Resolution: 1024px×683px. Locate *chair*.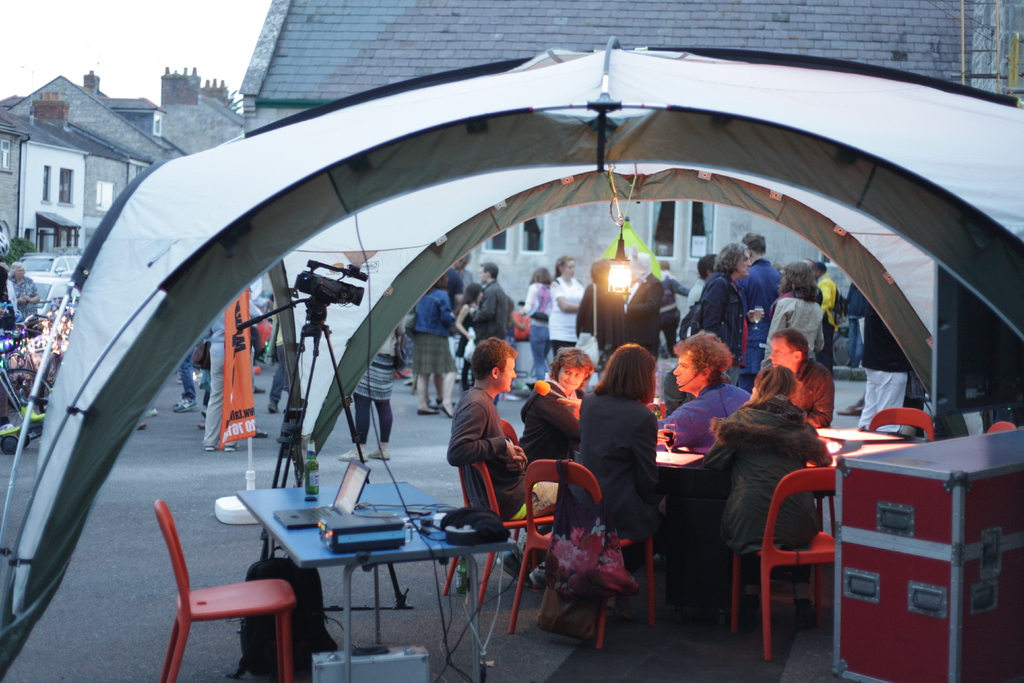
Rect(863, 407, 934, 447).
